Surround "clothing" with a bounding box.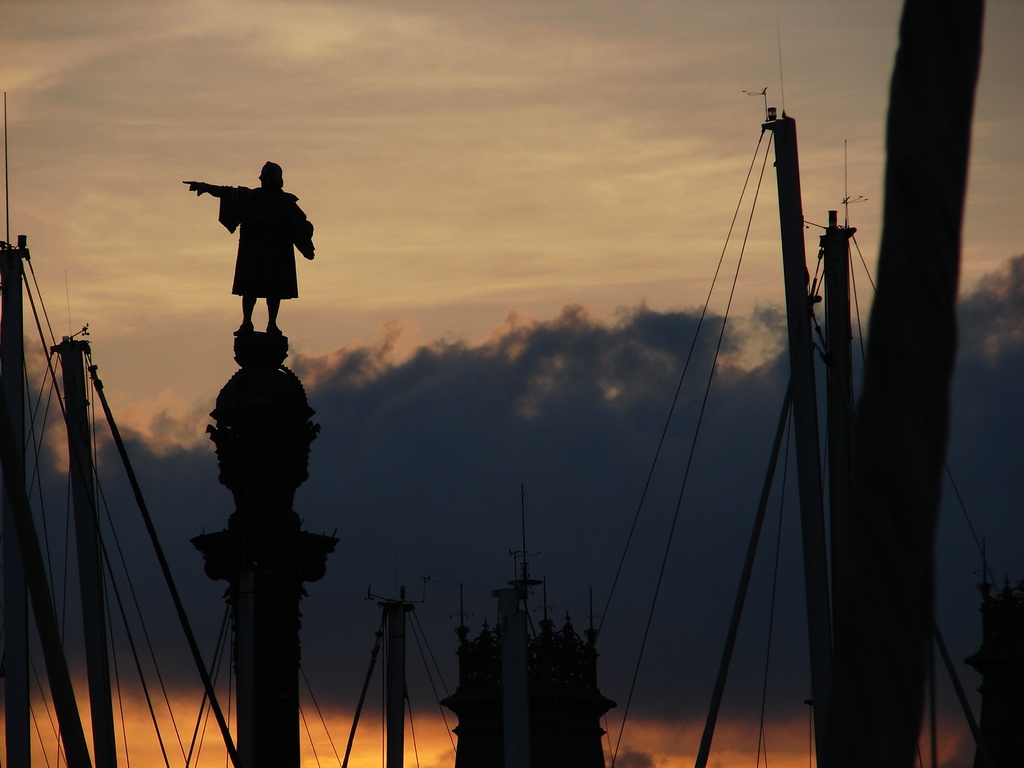
bbox=[220, 186, 308, 296].
